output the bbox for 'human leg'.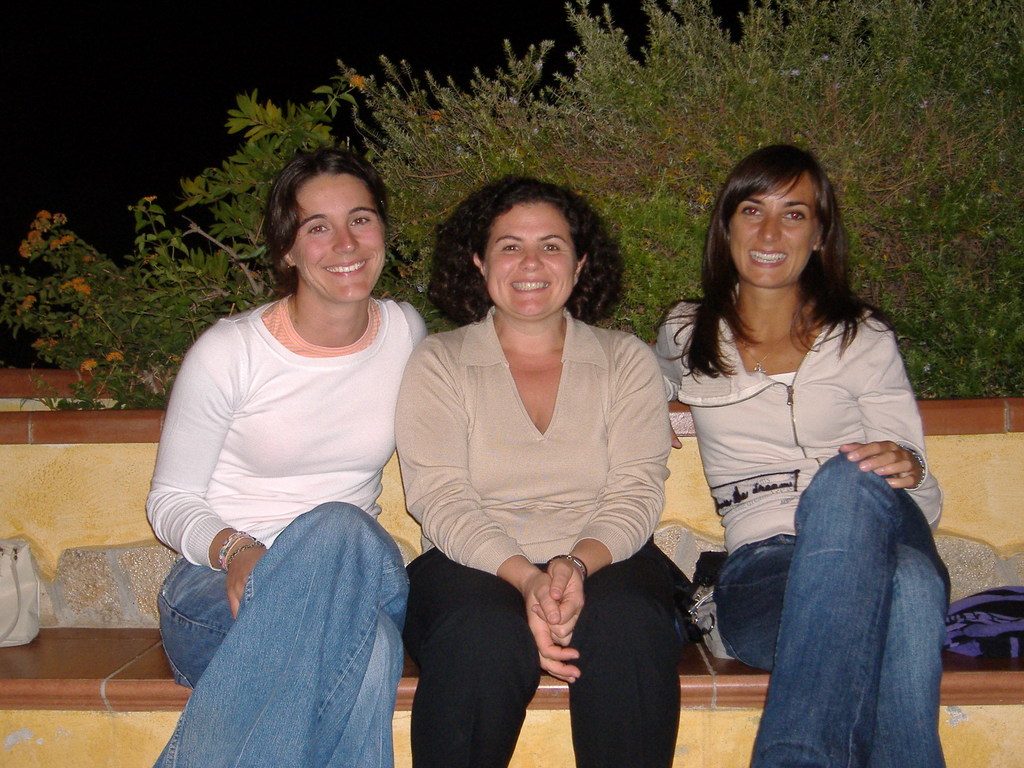
404/552/543/765.
